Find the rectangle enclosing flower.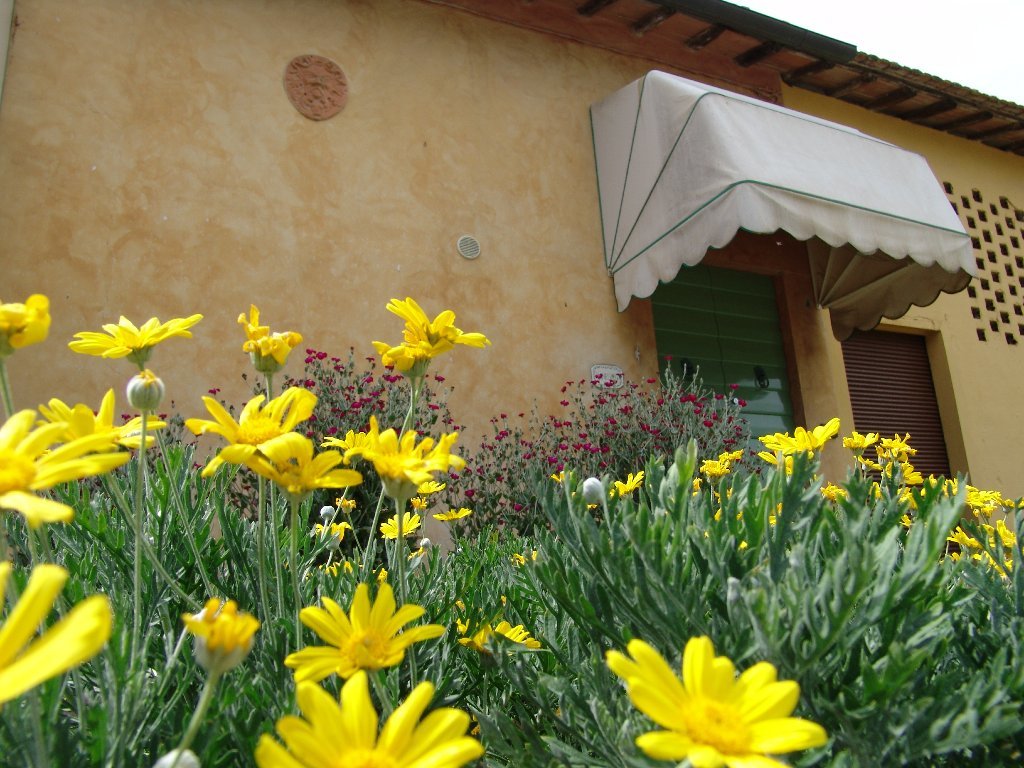
x1=971, y1=551, x2=1017, y2=578.
